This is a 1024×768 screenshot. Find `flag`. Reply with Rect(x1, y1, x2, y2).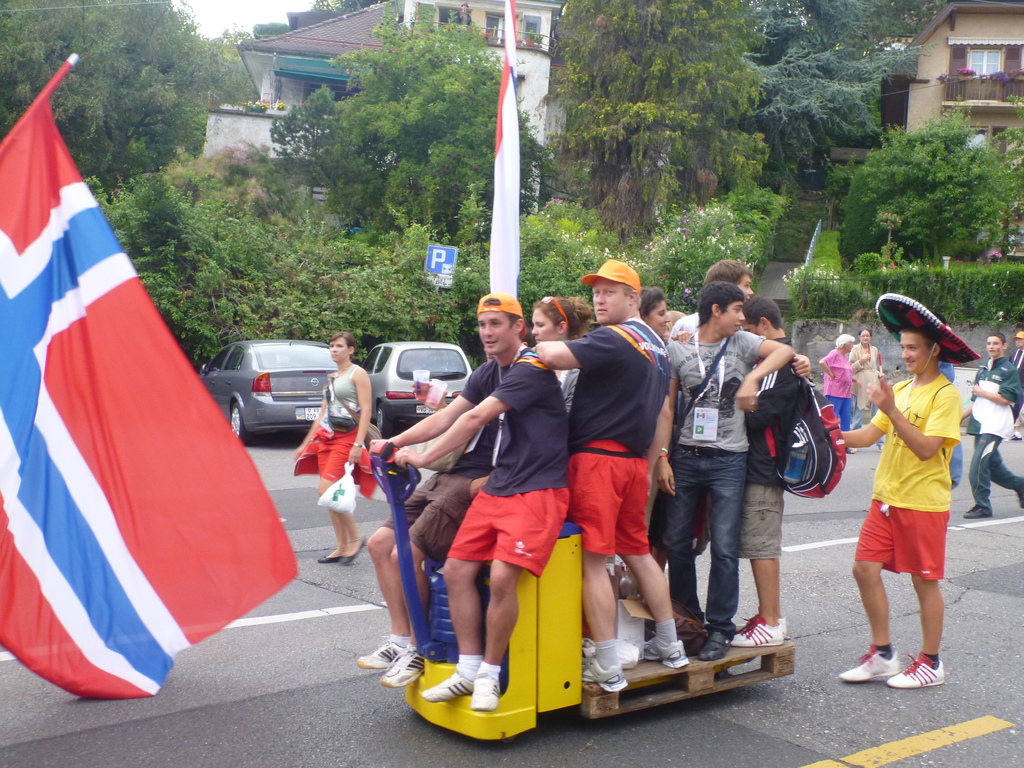
Rect(483, 1, 527, 305).
